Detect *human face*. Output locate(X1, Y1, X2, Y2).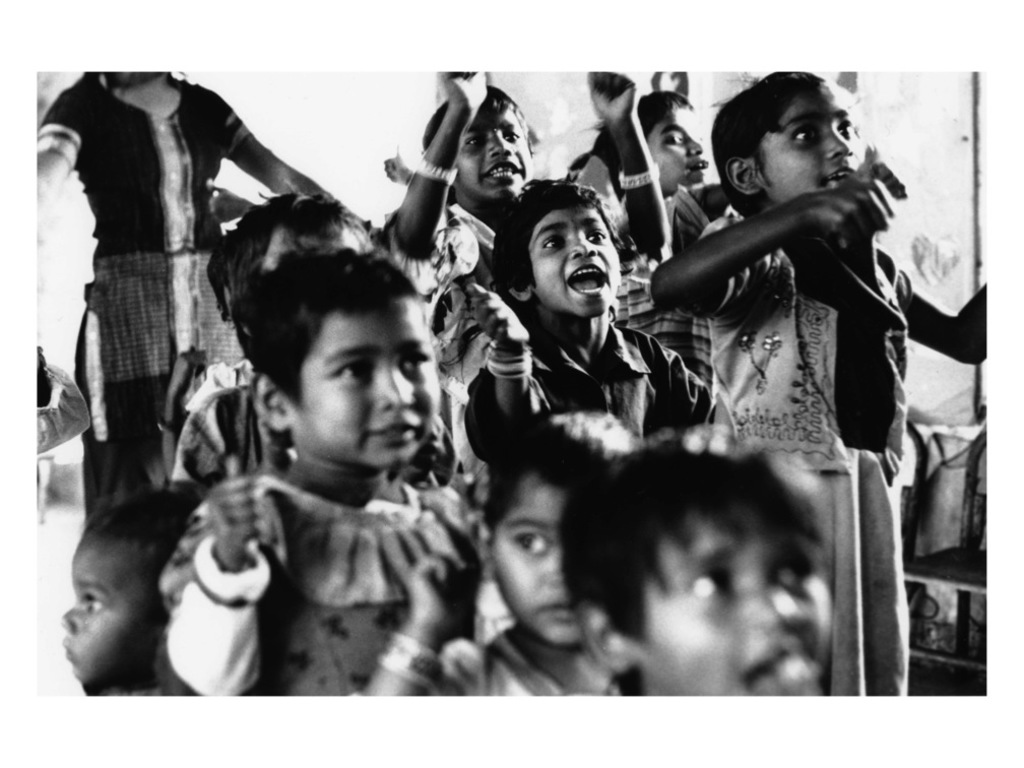
locate(633, 517, 830, 696).
